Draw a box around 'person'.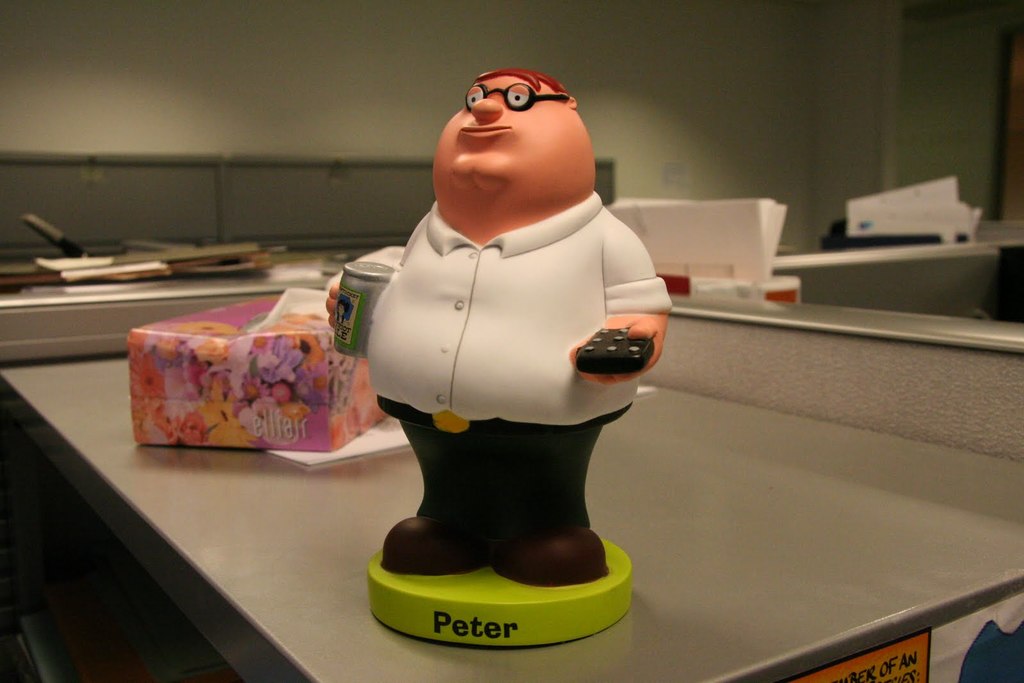
x1=344 y1=5 x2=687 y2=682.
